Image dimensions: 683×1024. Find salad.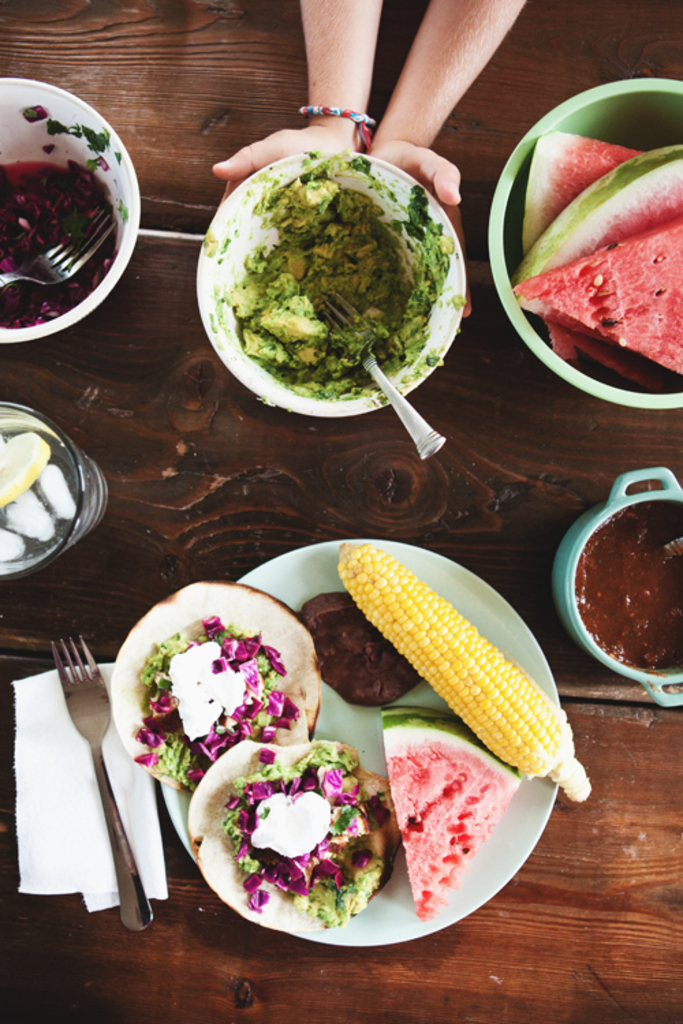
select_region(209, 743, 402, 930).
